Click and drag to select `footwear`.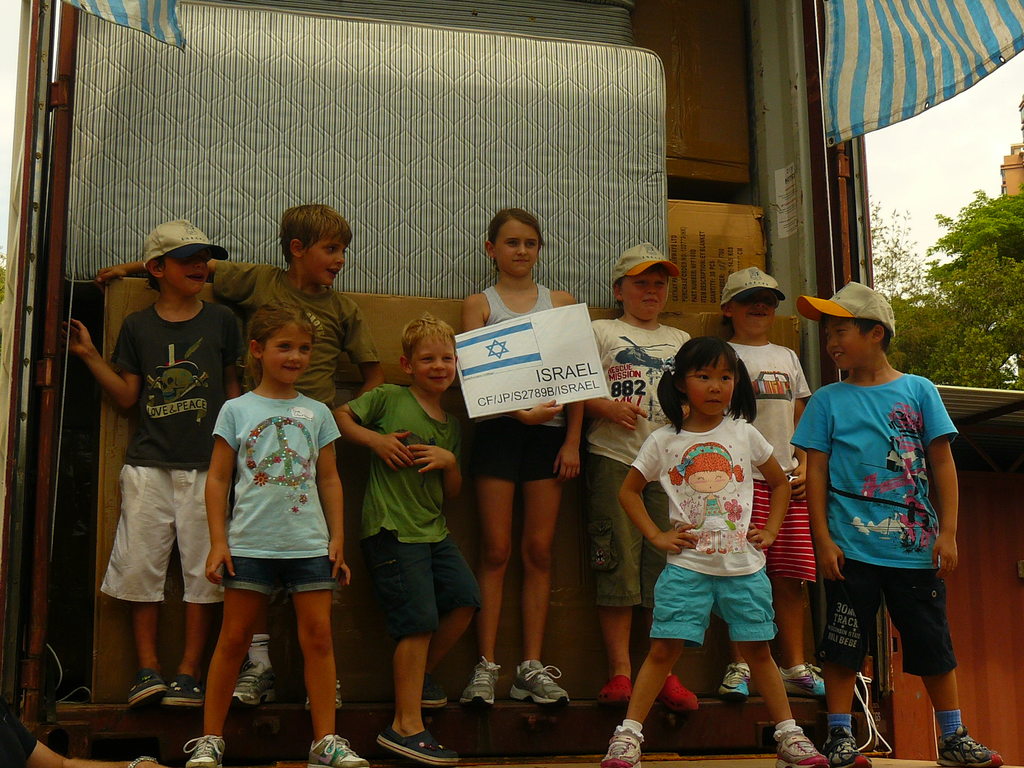
Selection: 602:713:644:767.
